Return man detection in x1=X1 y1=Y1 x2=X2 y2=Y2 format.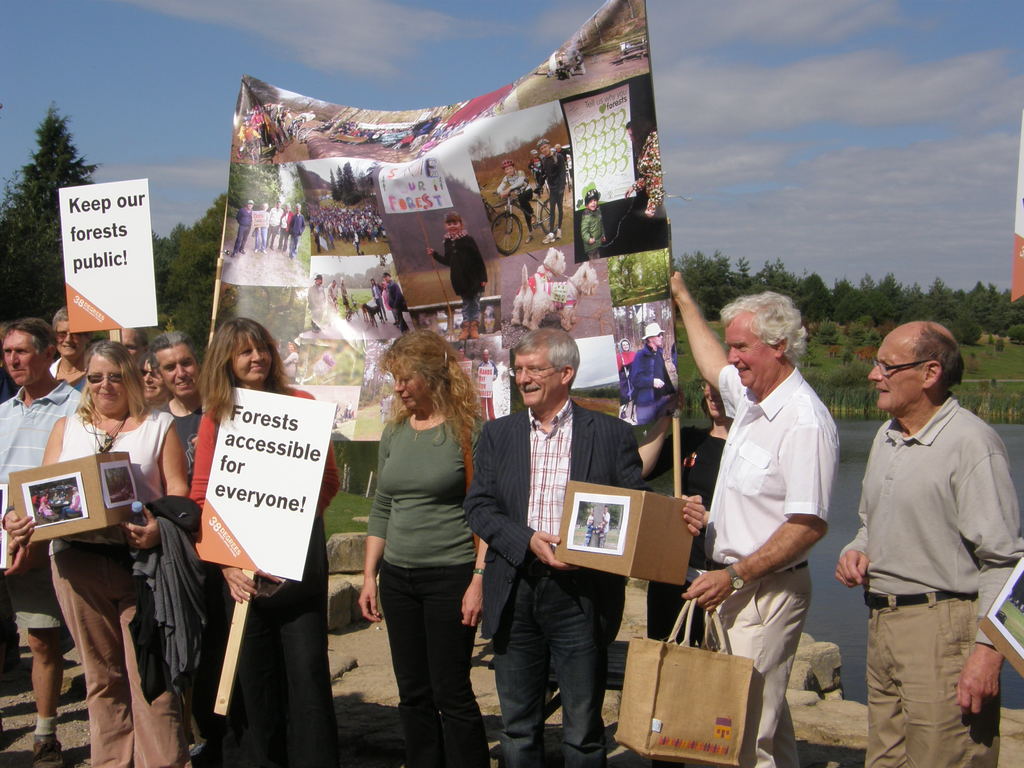
x1=532 y1=138 x2=567 y2=245.
